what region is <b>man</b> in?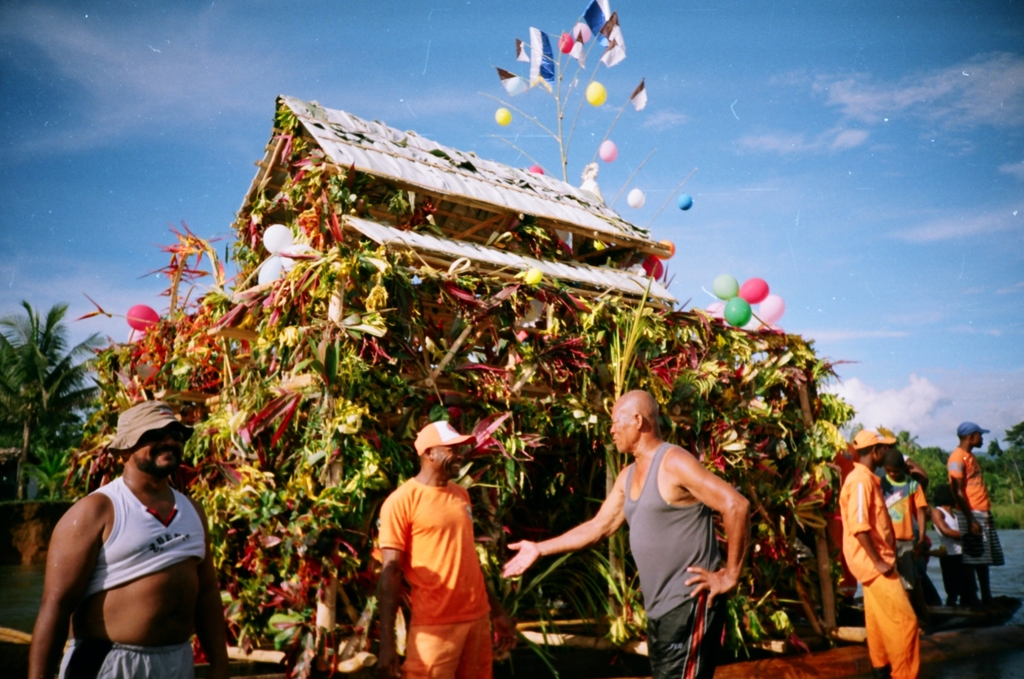
l=374, t=421, r=500, b=678.
